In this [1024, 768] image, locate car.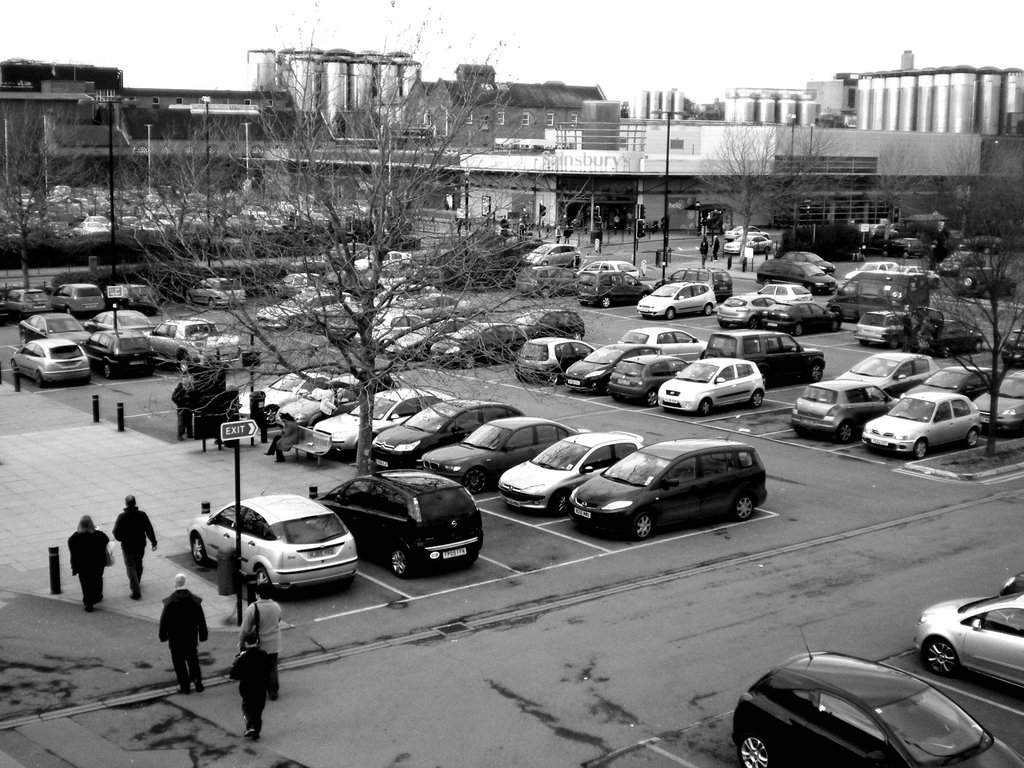
Bounding box: x1=762 y1=298 x2=842 y2=329.
